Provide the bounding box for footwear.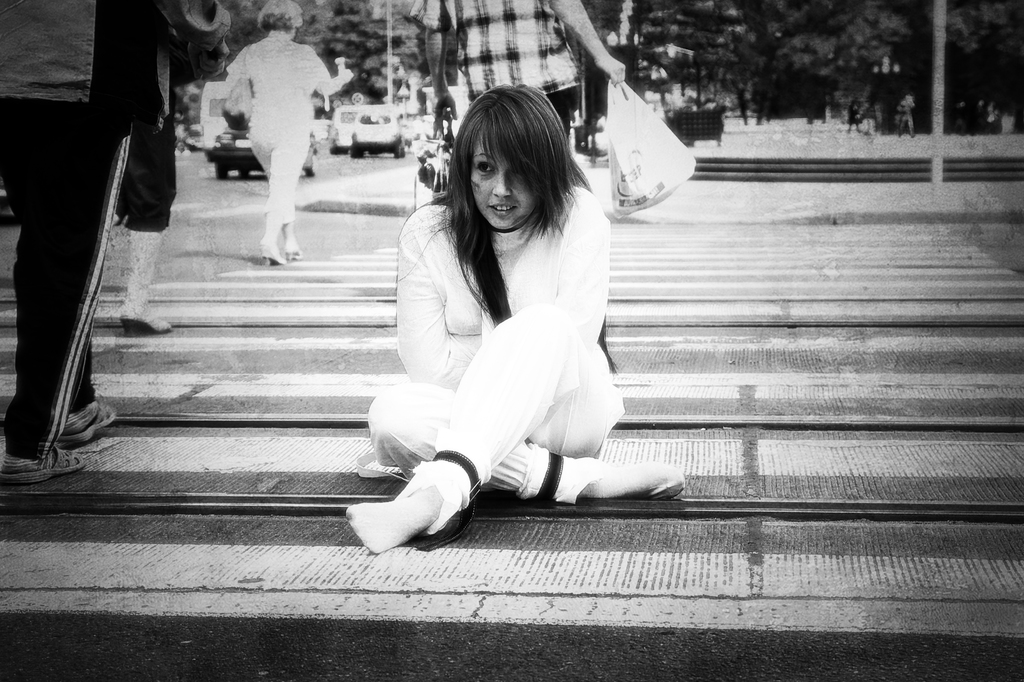
[x1=289, y1=238, x2=306, y2=267].
